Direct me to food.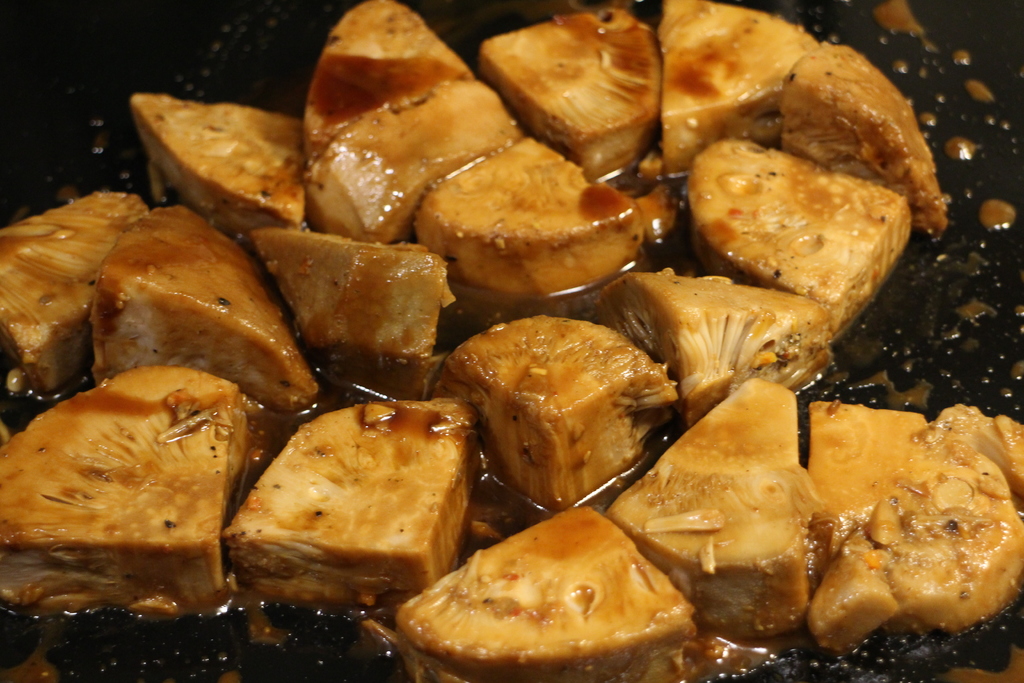
Direction: BBox(808, 403, 922, 556).
